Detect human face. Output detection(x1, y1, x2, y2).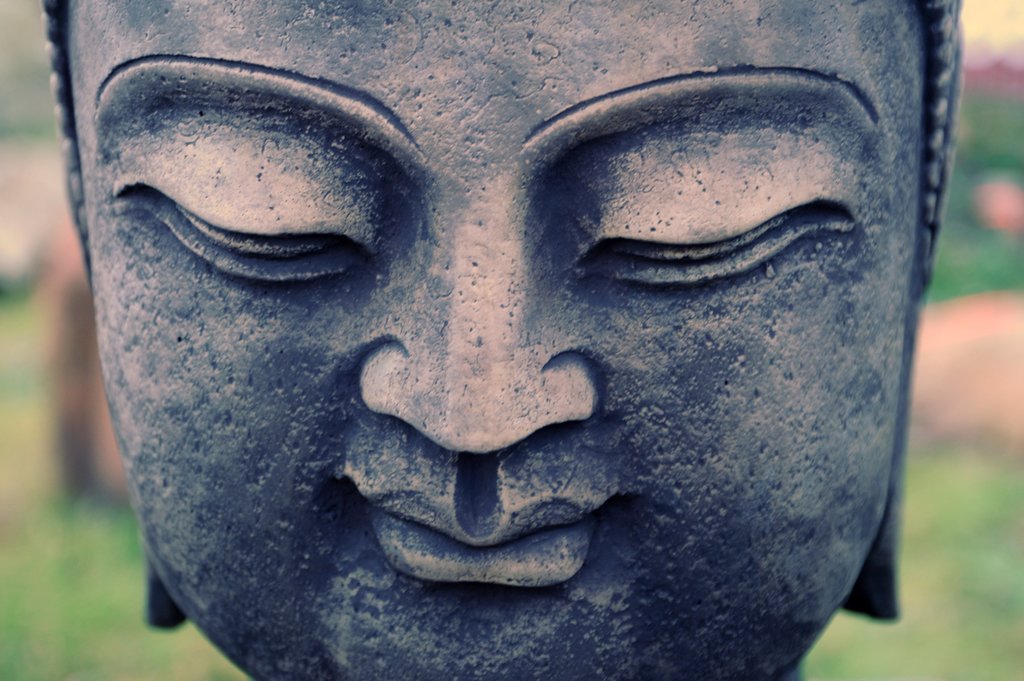
detection(65, 0, 927, 680).
